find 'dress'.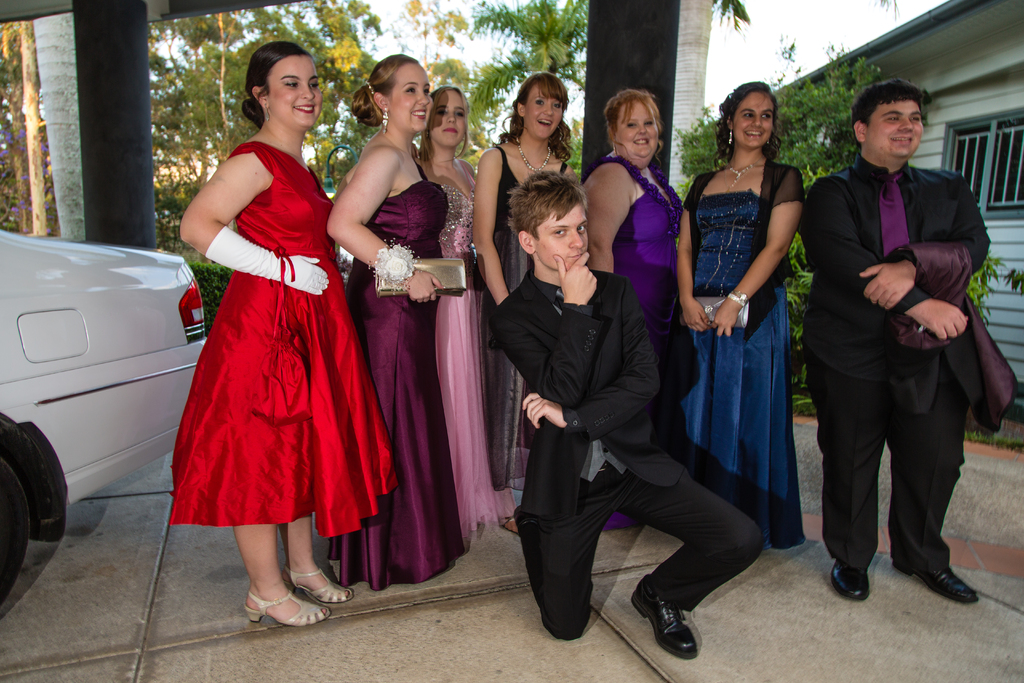
(left=476, top=145, right=568, bottom=491).
